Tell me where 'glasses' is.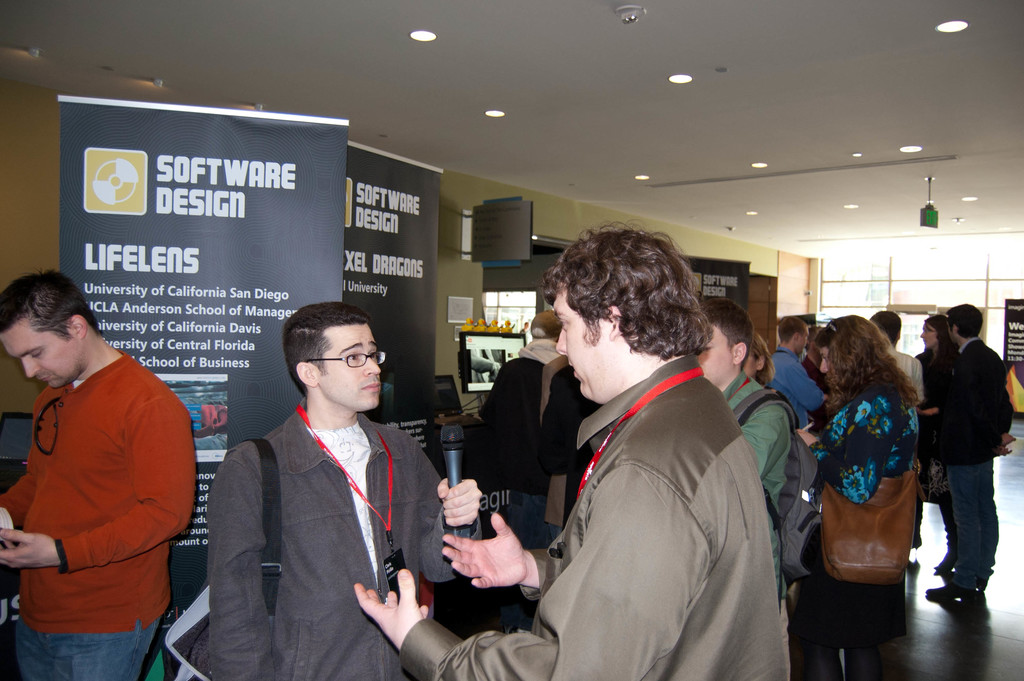
'glasses' is at locate(307, 351, 387, 369).
